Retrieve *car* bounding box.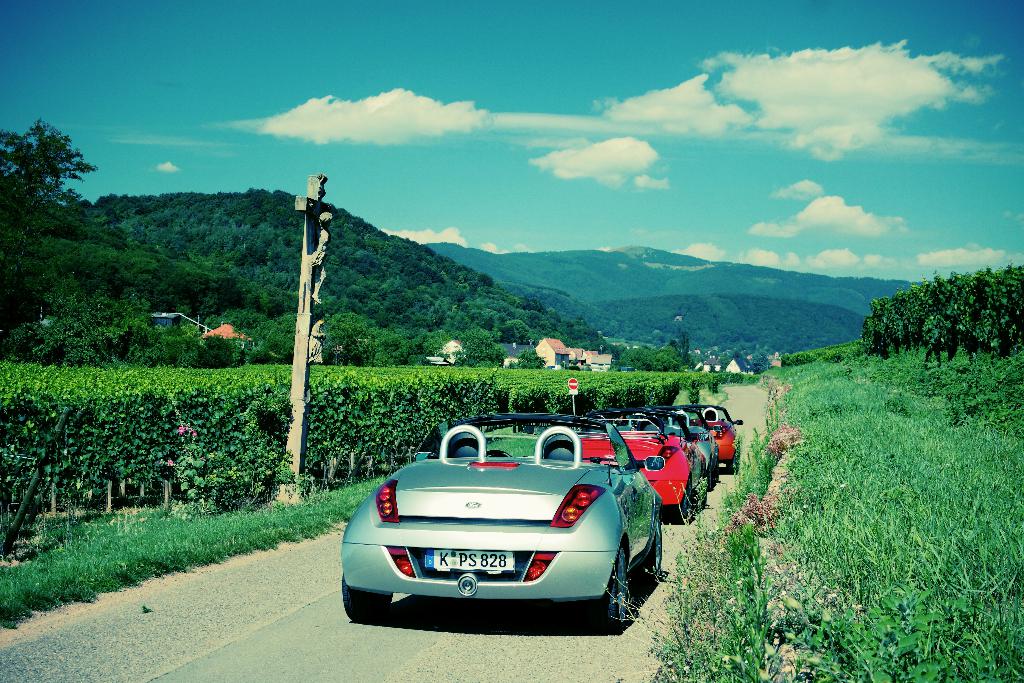
Bounding box: 335 415 676 638.
